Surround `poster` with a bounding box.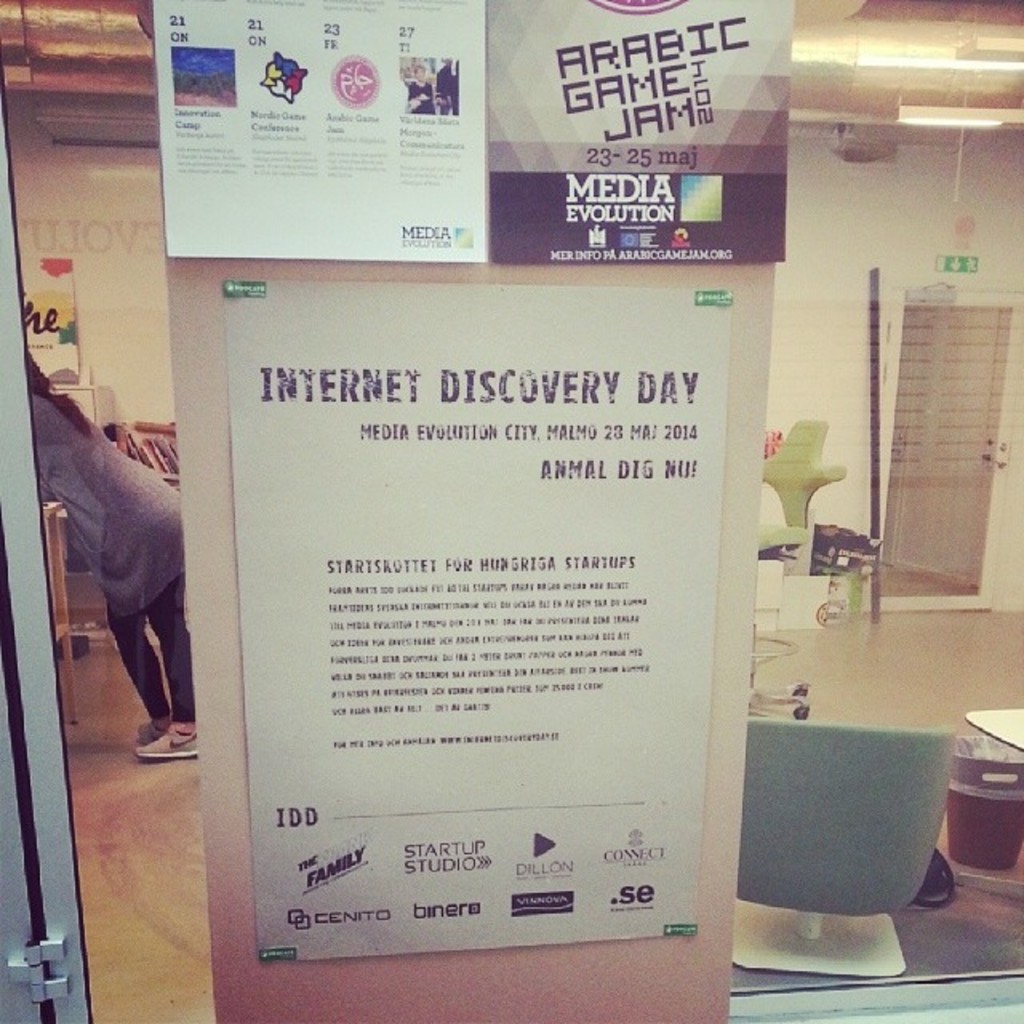
222/280/733/965.
